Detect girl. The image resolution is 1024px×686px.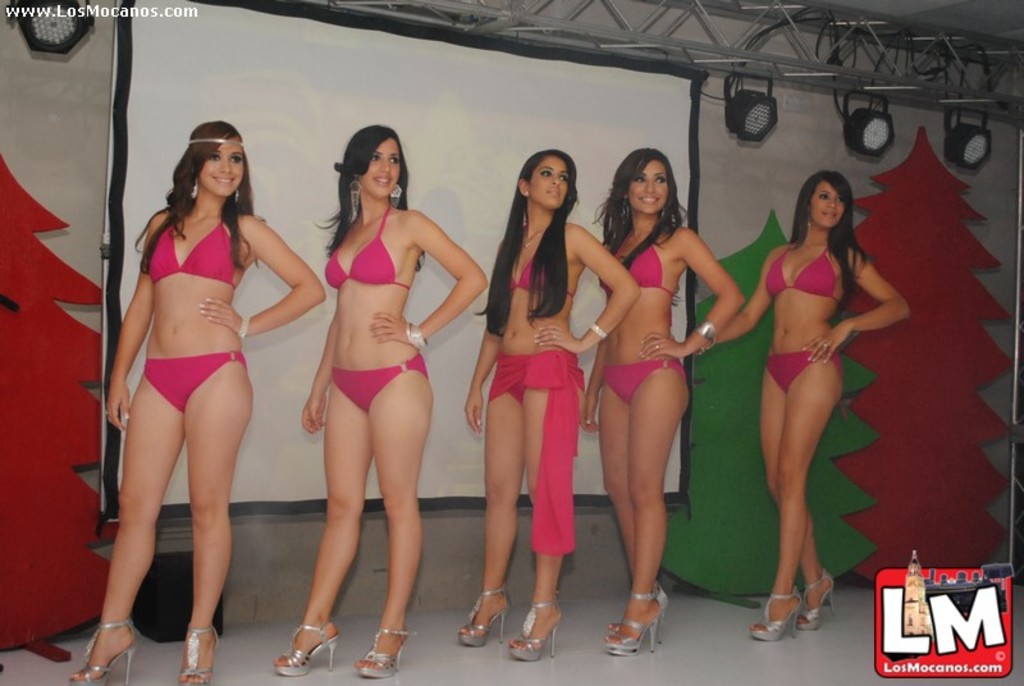
<box>64,119,332,682</box>.
